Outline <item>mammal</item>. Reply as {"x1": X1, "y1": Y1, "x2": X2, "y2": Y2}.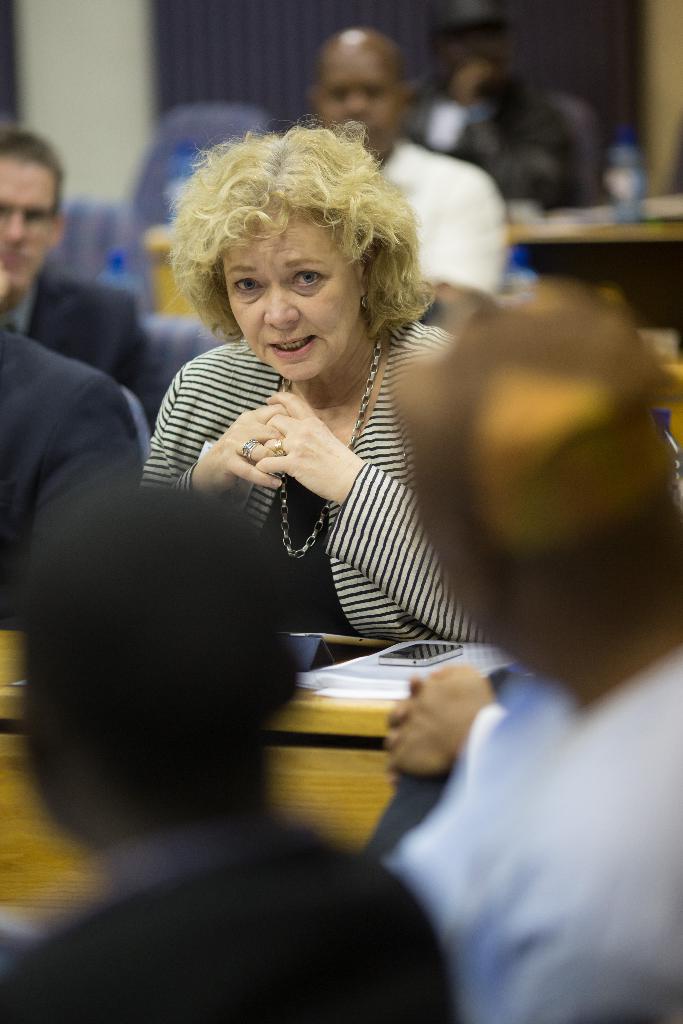
{"x1": 0, "y1": 118, "x2": 148, "y2": 398}.
